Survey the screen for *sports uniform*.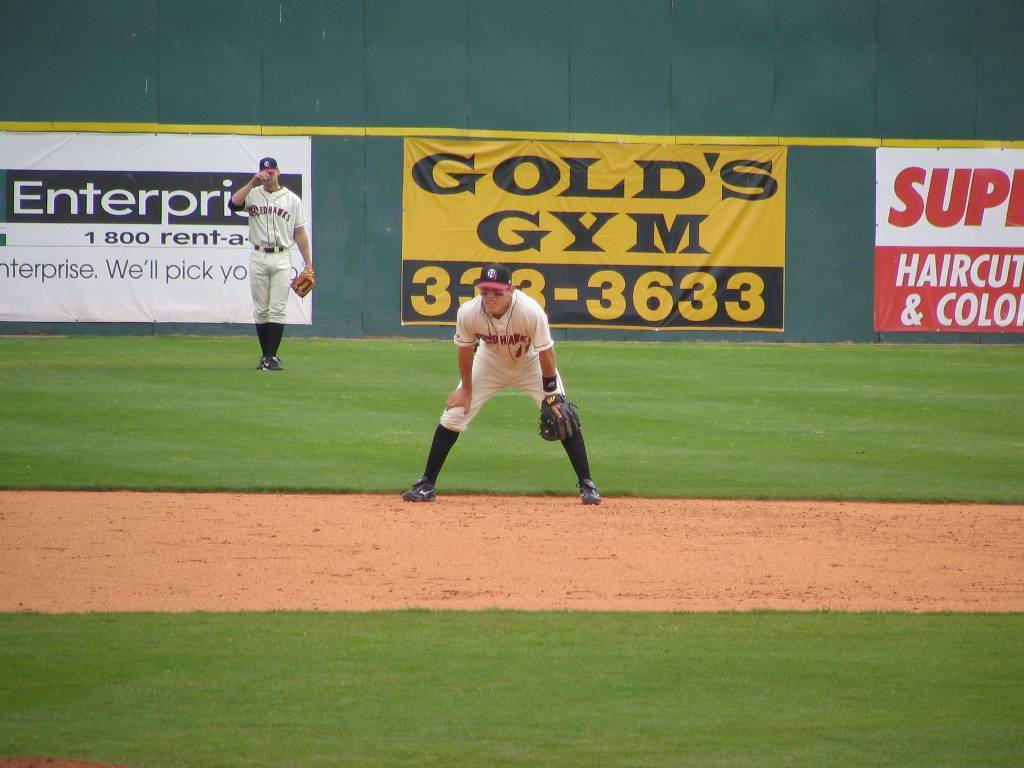
Survey found: [left=402, top=276, right=586, bottom=501].
